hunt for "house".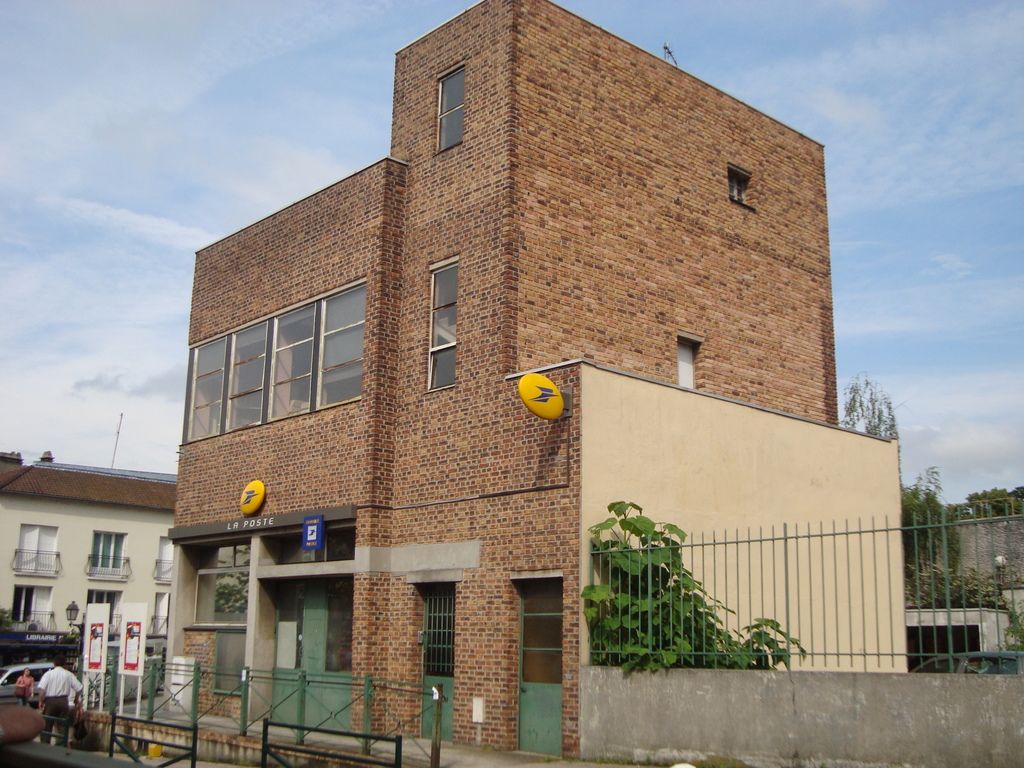
Hunted down at <region>897, 601, 1019, 663</region>.
